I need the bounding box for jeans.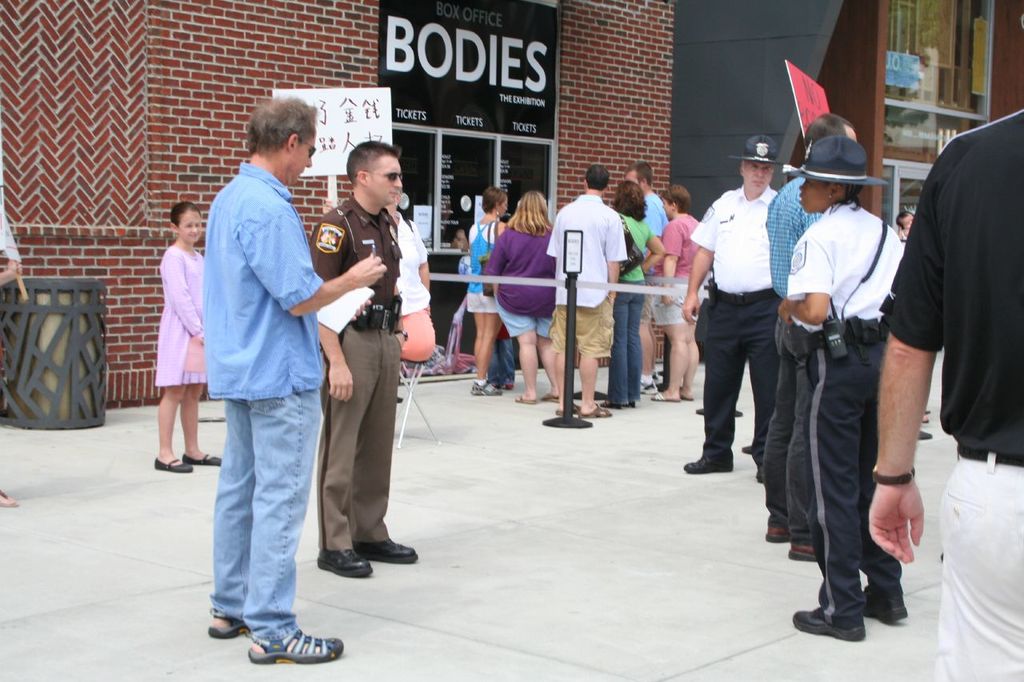
Here it is: <box>198,367,318,655</box>.
